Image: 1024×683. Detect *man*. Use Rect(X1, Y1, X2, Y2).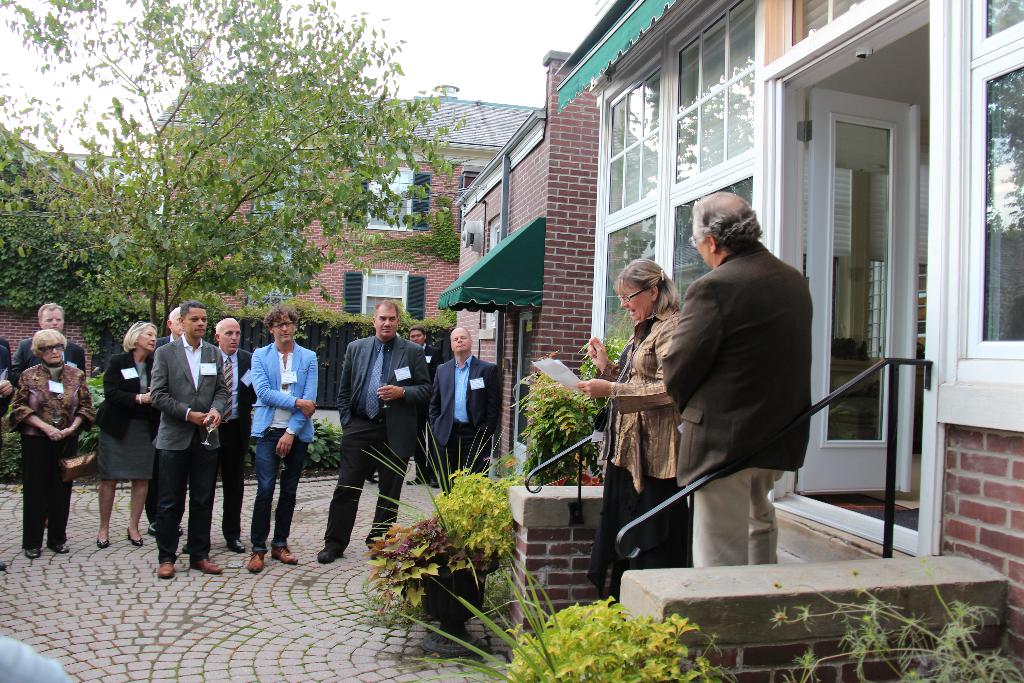
Rect(426, 331, 499, 484).
